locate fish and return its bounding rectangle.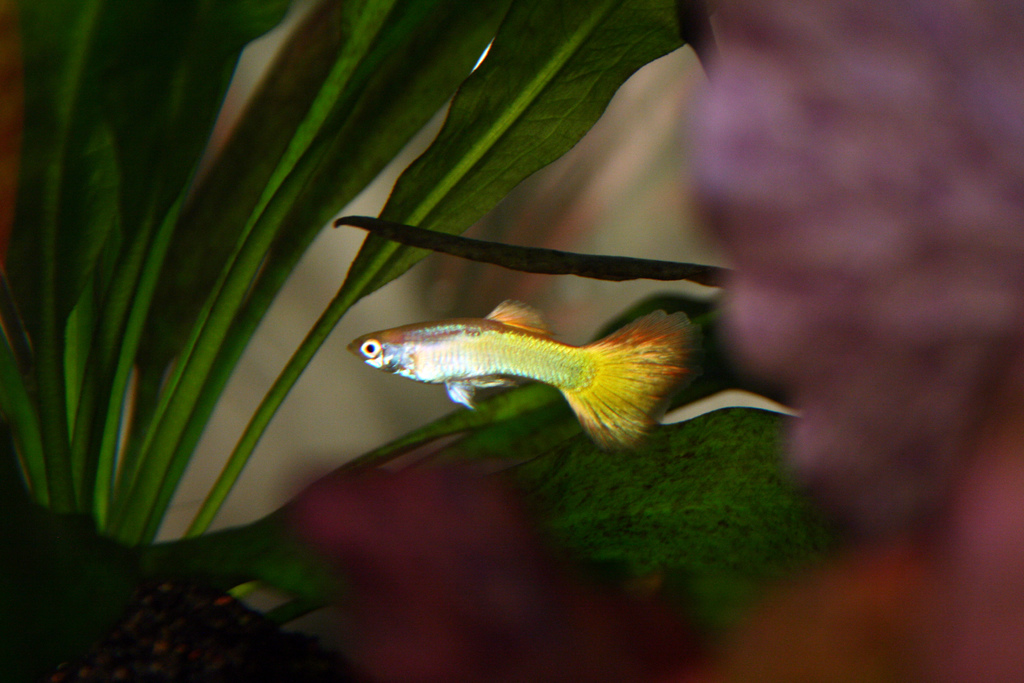
Rect(361, 307, 712, 457).
